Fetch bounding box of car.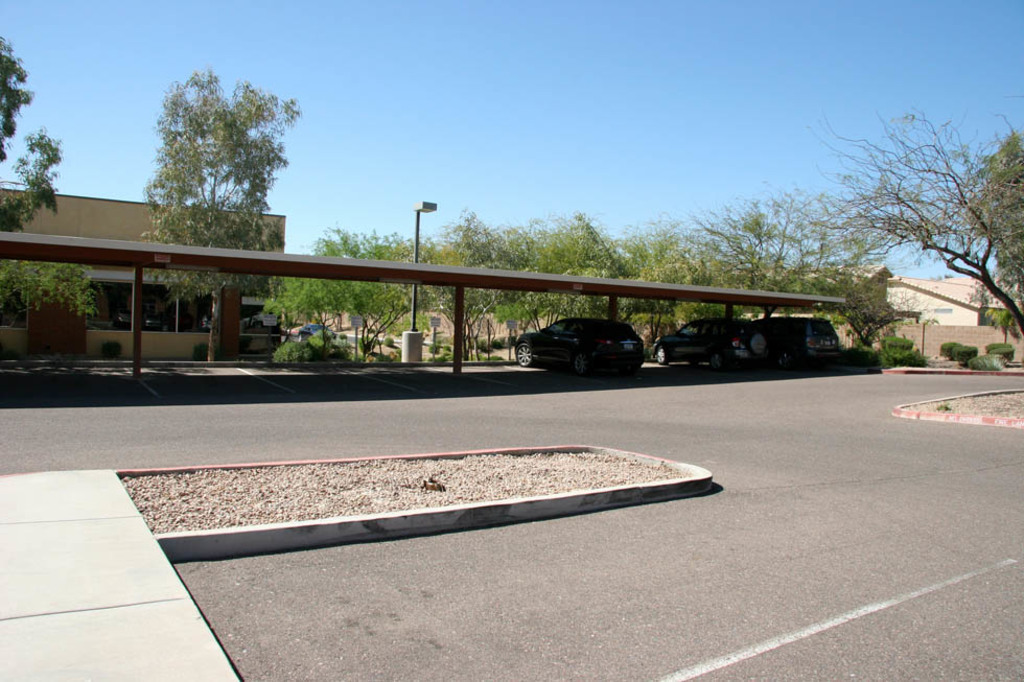
Bbox: rect(651, 316, 766, 373).
